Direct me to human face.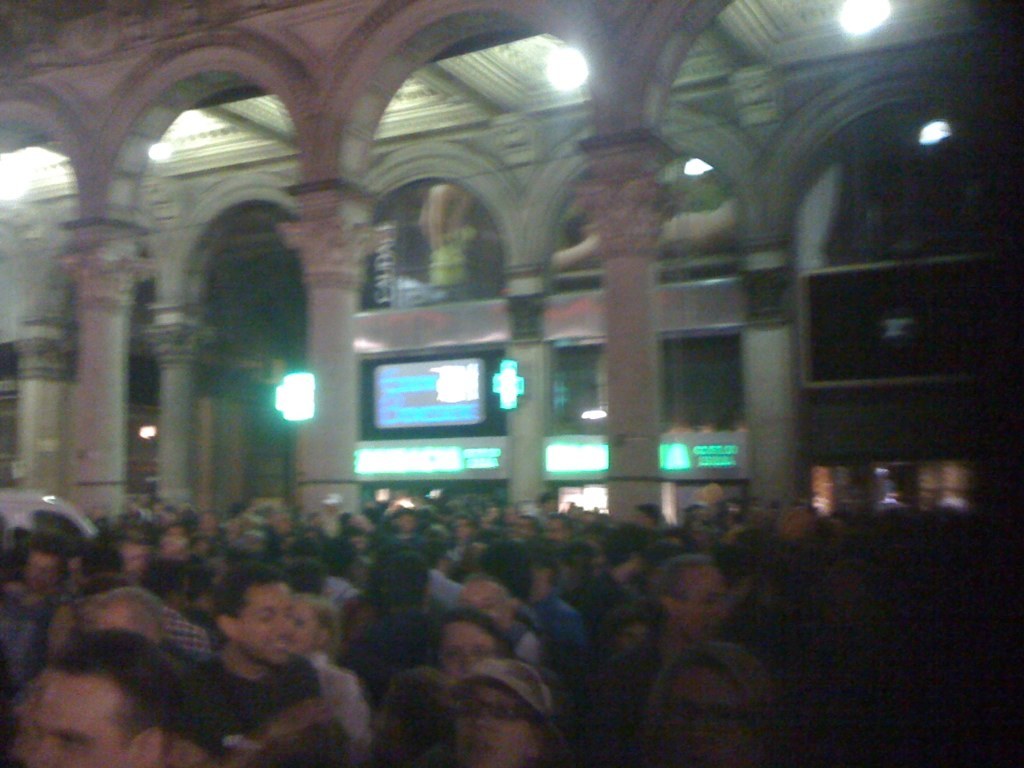
Direction: (left=680, top=563, right=734, bottom=642).
